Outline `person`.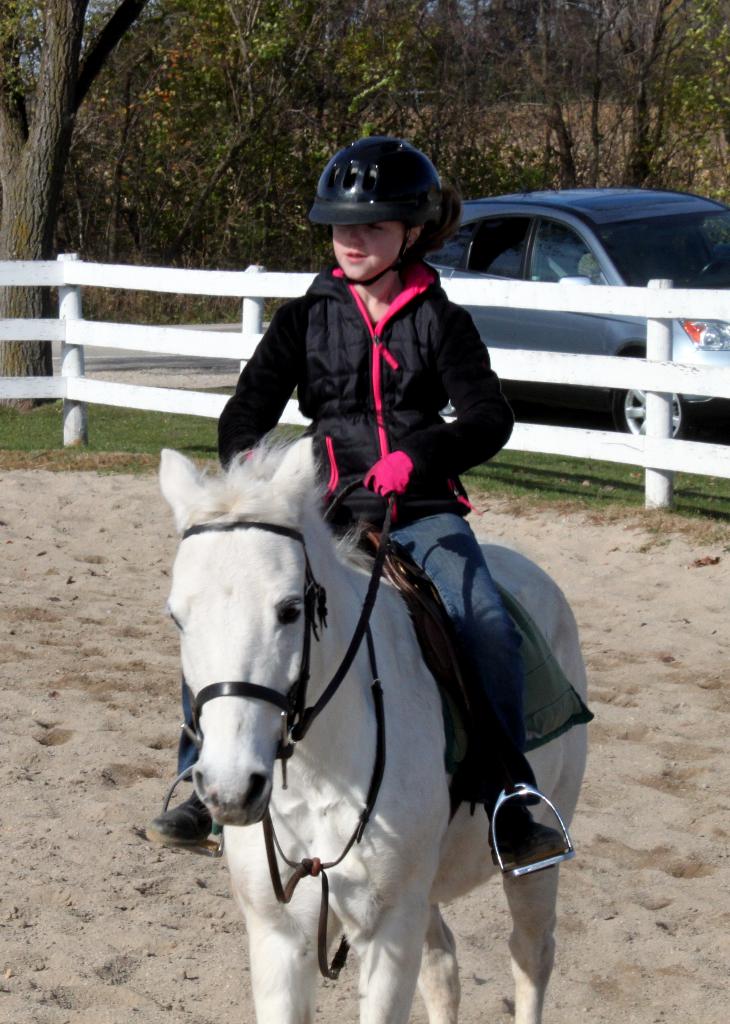
Outline: pyautogui.locateOnScreen(150, 136, 612, 871).
